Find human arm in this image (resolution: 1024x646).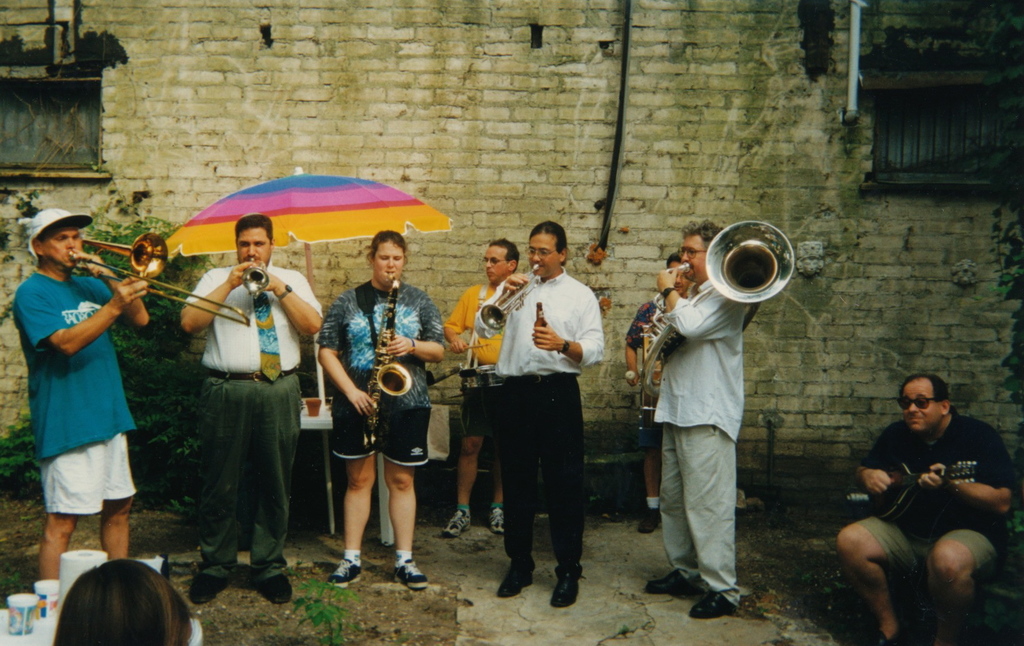
[left=379, top=293, right=449, bottom=364].
